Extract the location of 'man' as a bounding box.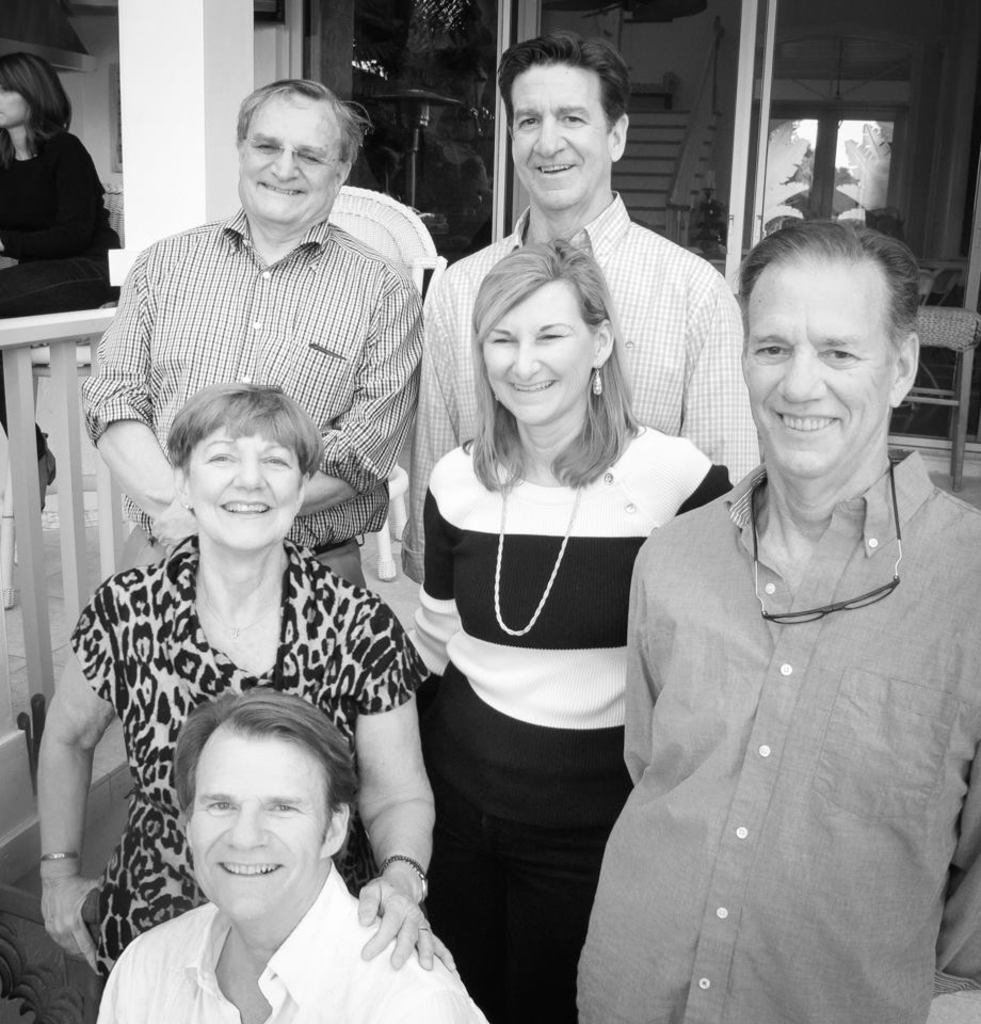
pyautogui.locateOnScreen(416, 30, 768, 483).
